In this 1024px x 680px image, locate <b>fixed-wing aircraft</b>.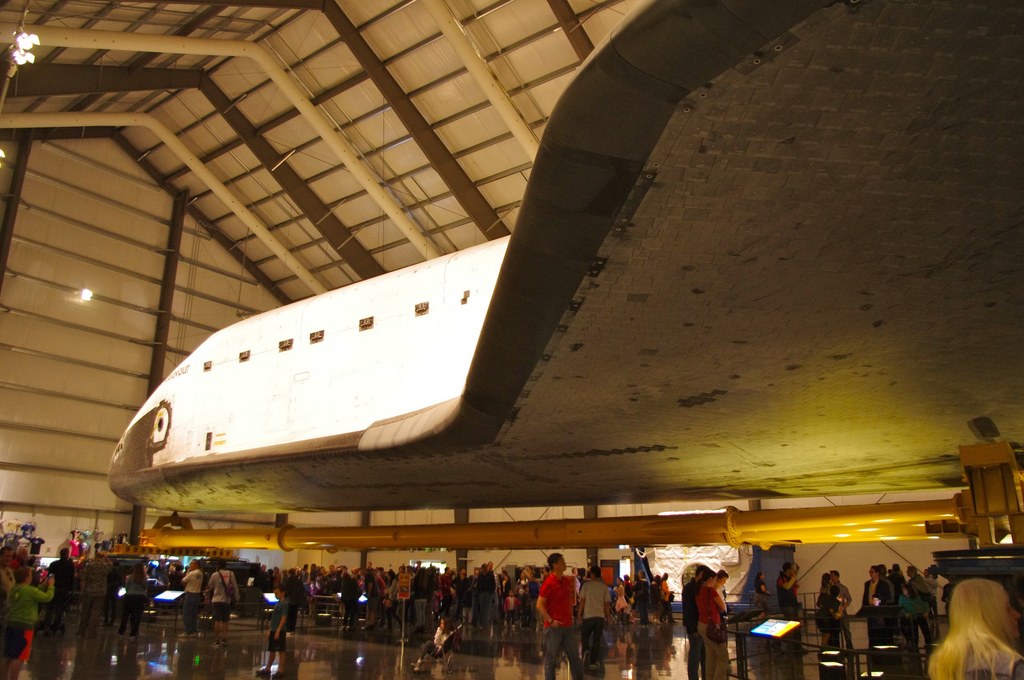
Bounding box: bbox=[108, 0, 1023, 514].
